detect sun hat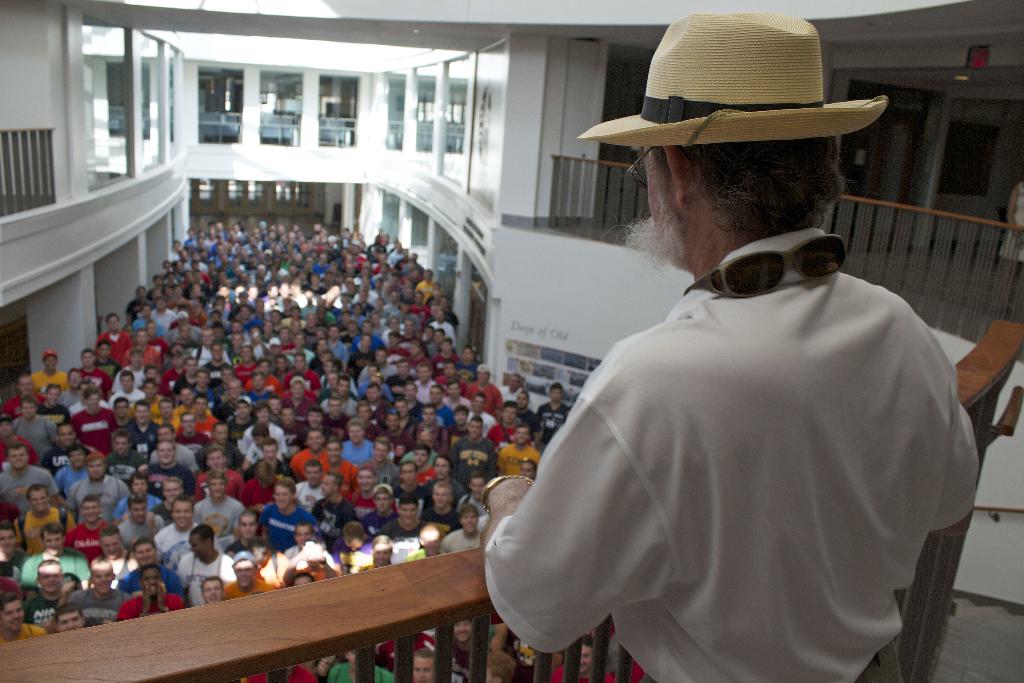
572,8,893,157
